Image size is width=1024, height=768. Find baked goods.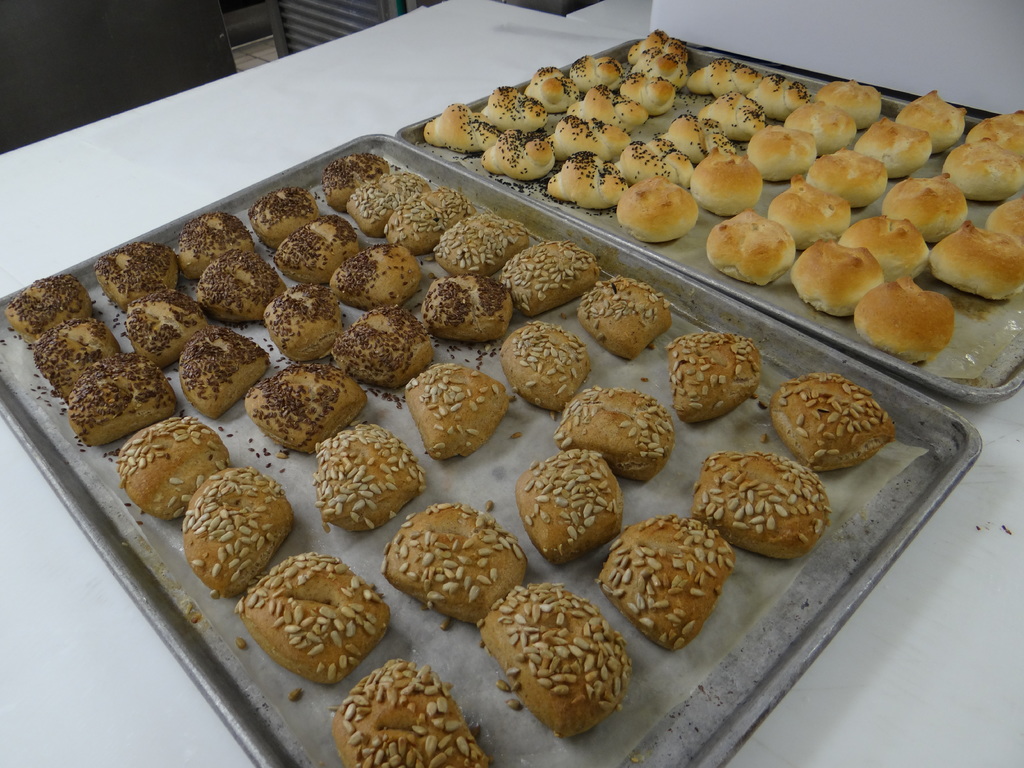
{"x1": 547, "y1": 115, "x2": 632, "y2": 161}.
